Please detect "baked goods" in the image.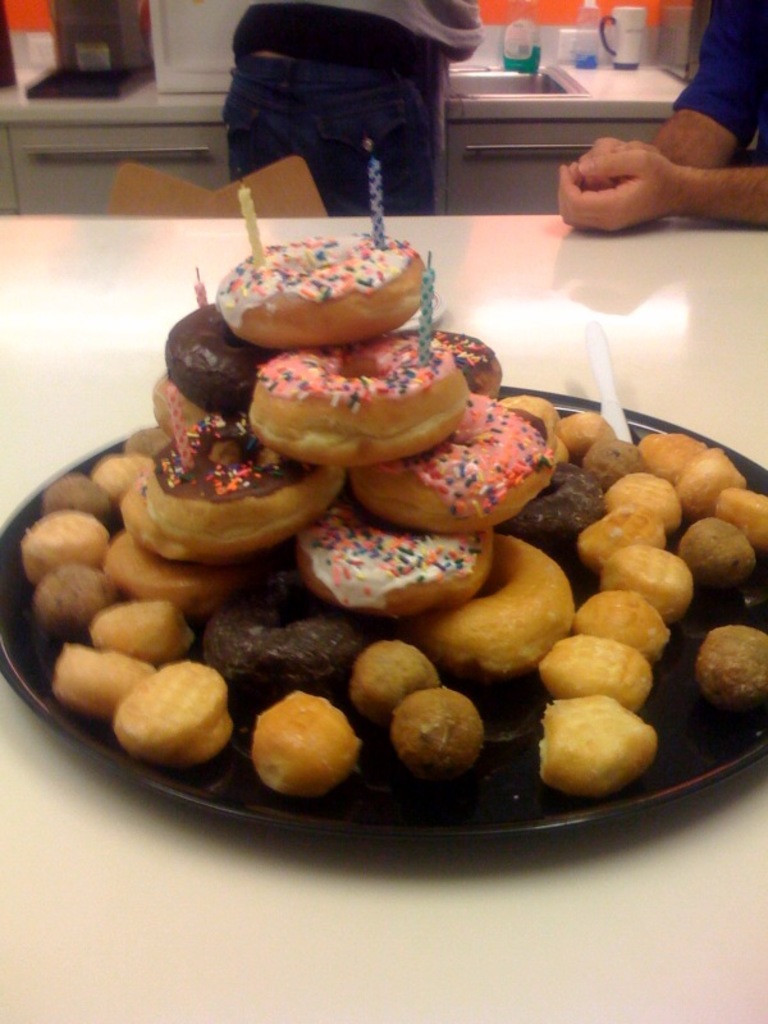
(x1=503, y1=465, x2=614, y2=540).
